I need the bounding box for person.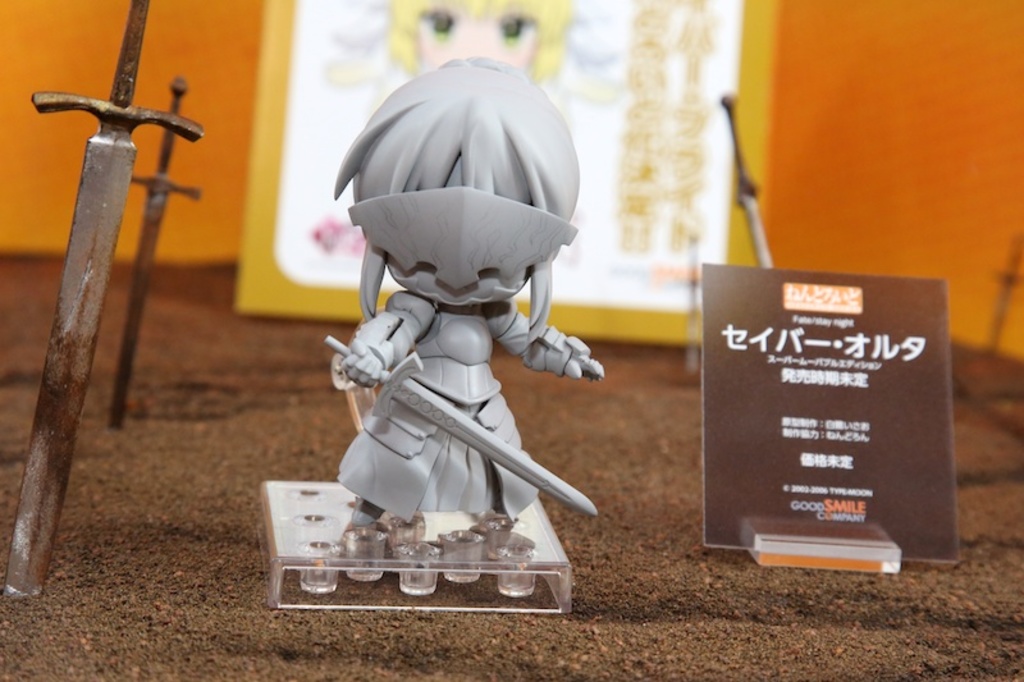
Here it is: locate(298, 44, 602, 585).
